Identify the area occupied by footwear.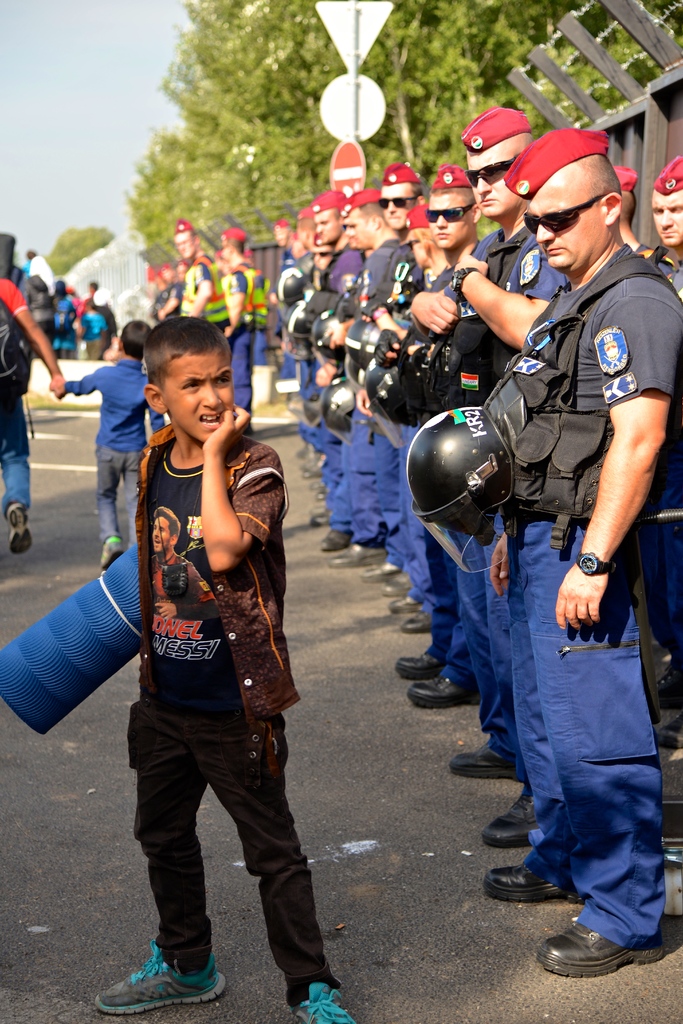
Area: detection(4, 499, 30, 554).
